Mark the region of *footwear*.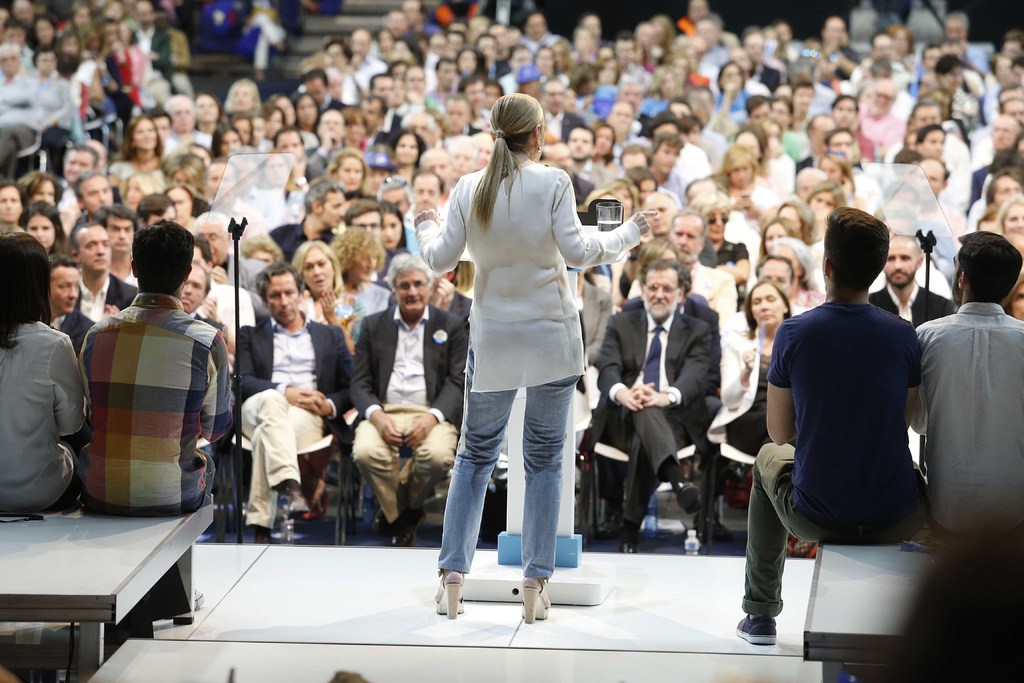
Region: [306,477,323,506].
